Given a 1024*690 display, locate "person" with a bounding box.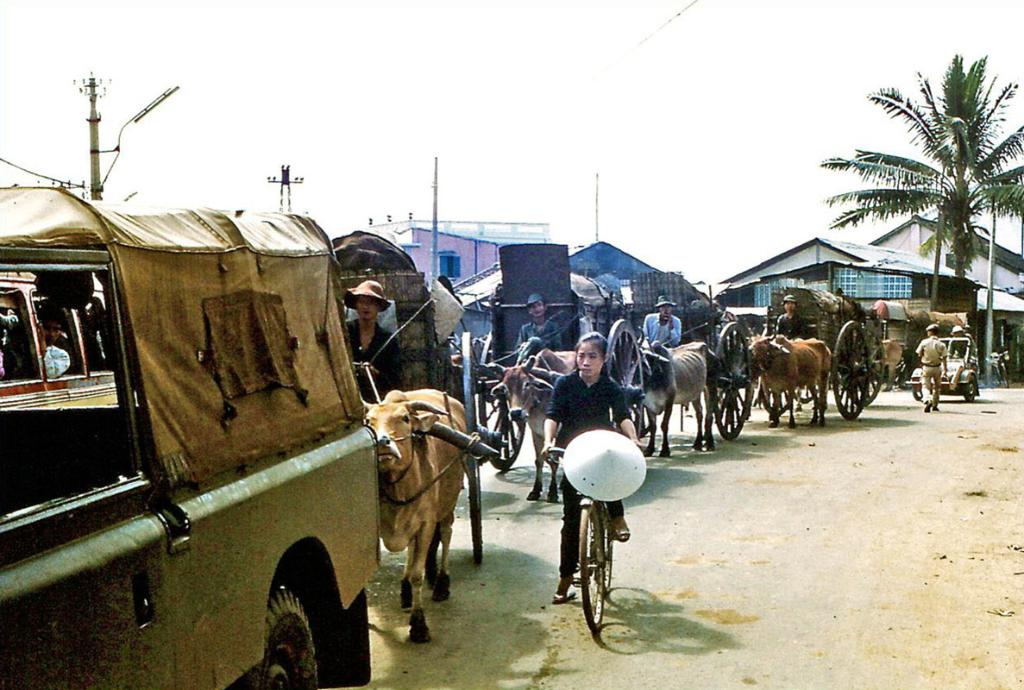
Located: 339/277/400/395.
